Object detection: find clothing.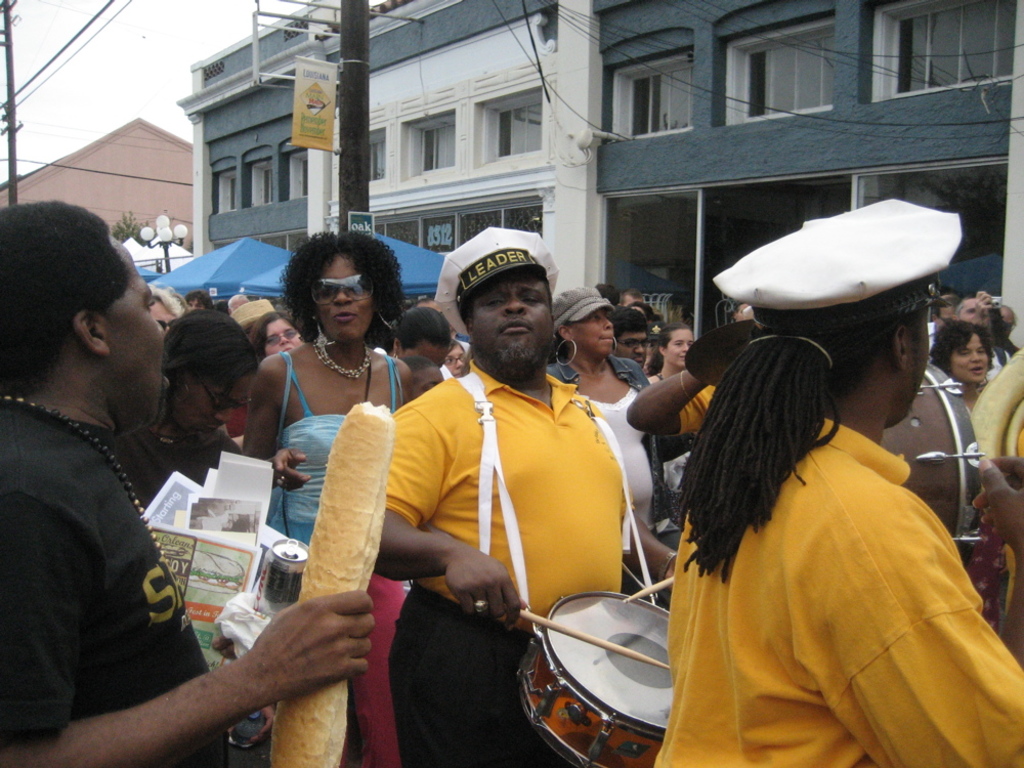
Rect(652, 351, 1000, 753).
